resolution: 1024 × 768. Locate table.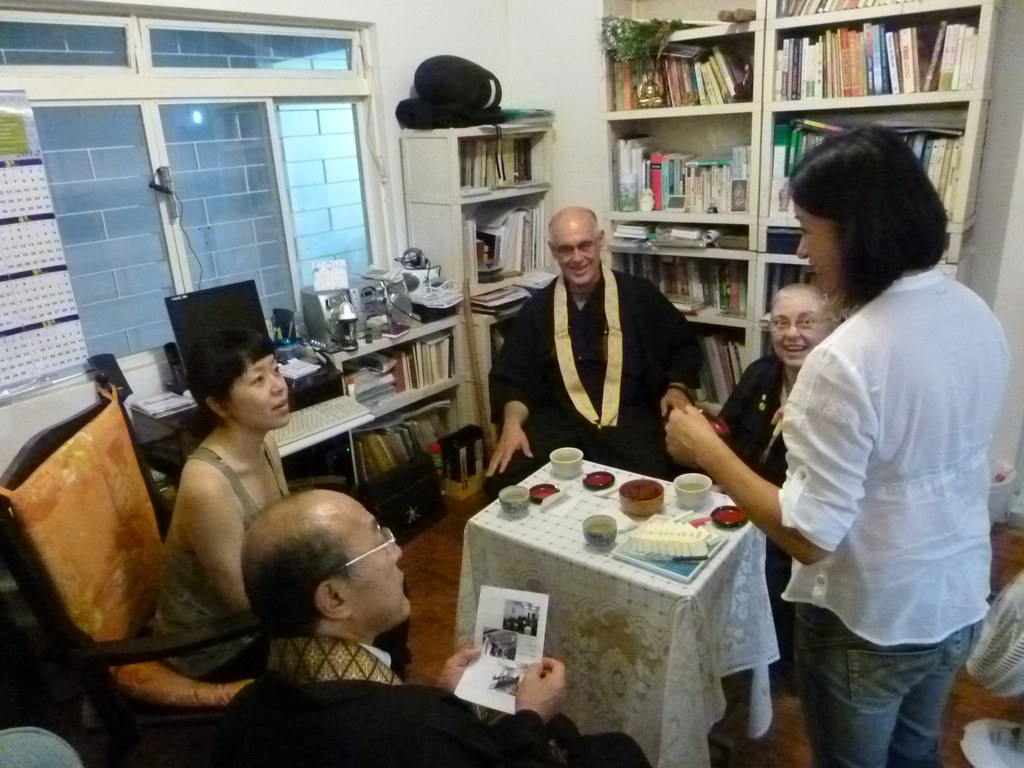
<box>128,259,461,531</box>.
